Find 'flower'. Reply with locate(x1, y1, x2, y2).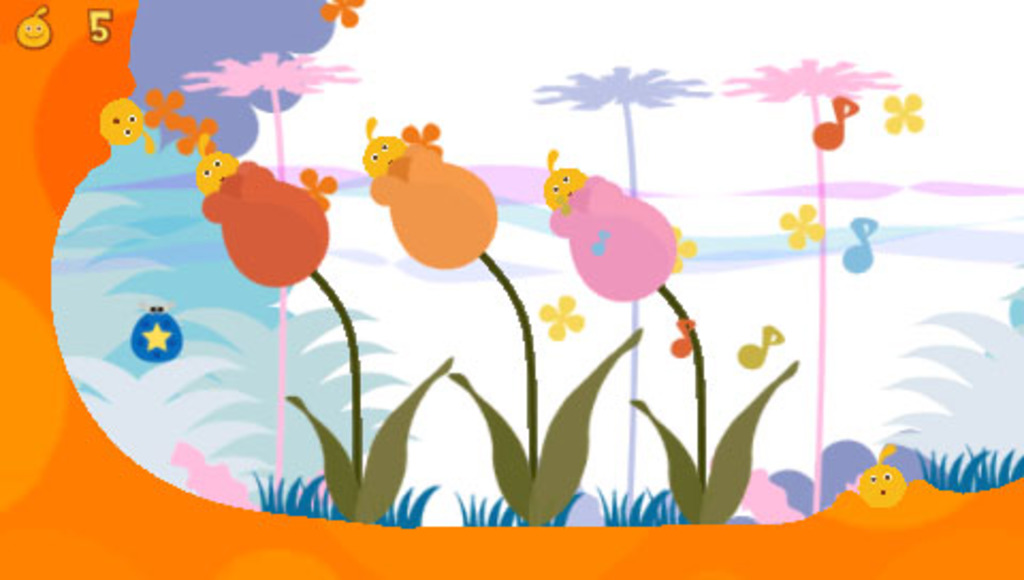
locate(181, 51, 352, 96).
